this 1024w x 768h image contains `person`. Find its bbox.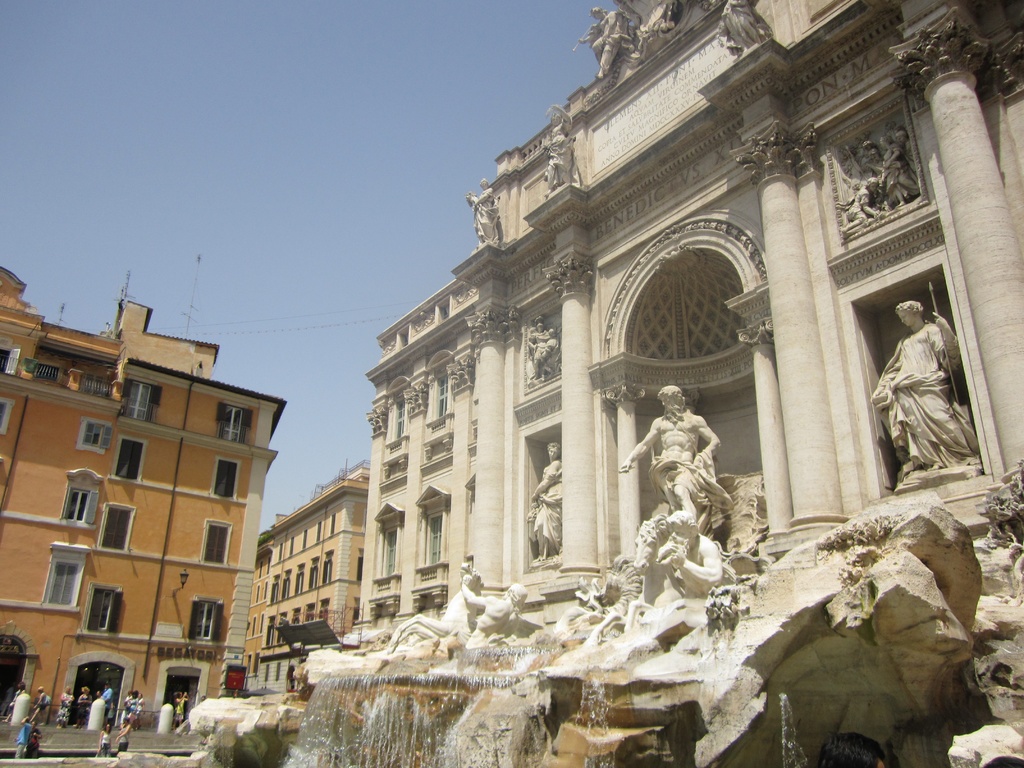
{"left": 524, "top": 436, "right": 563, "bottom": 566}.
